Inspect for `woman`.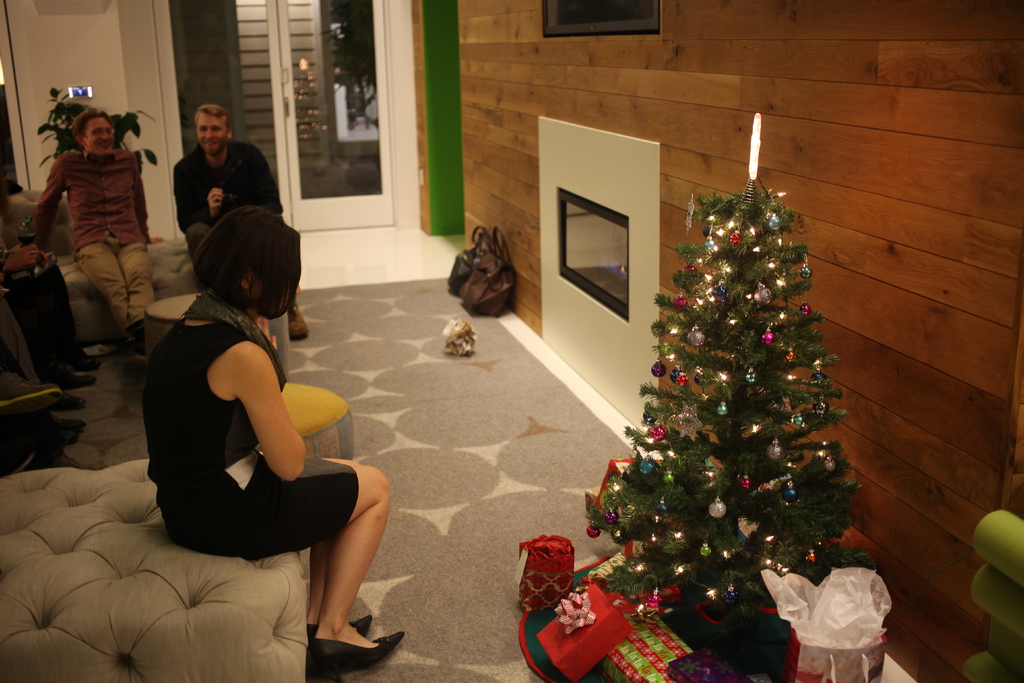
Inspection: <bbox>145, 208, 409, 682</bbox>.
